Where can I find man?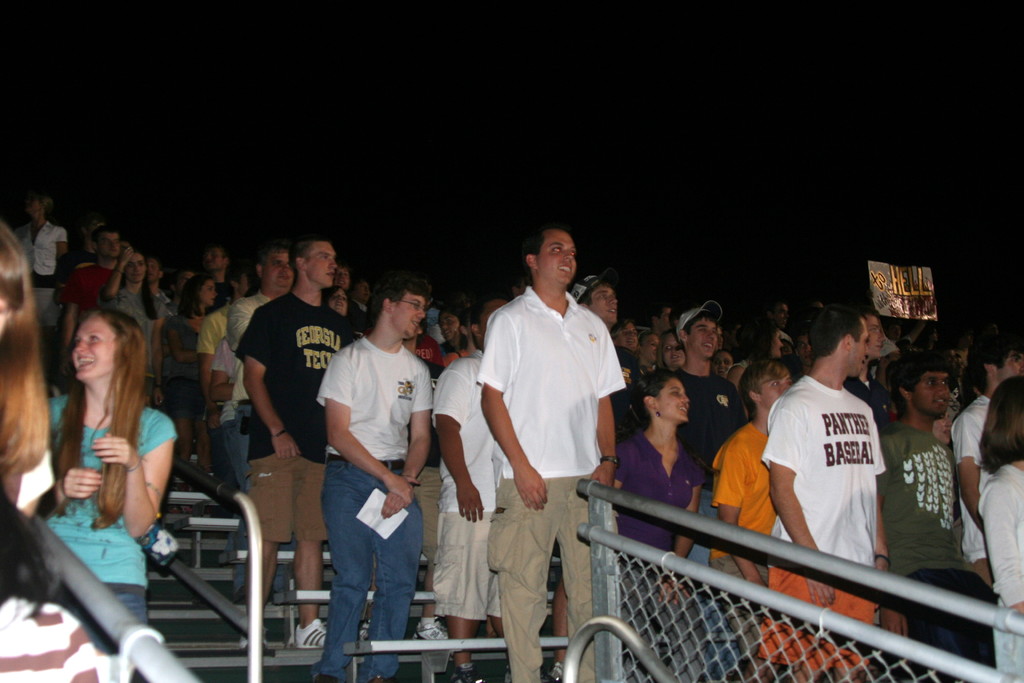
You can find it at select_region(757, 302, 888, 682).
